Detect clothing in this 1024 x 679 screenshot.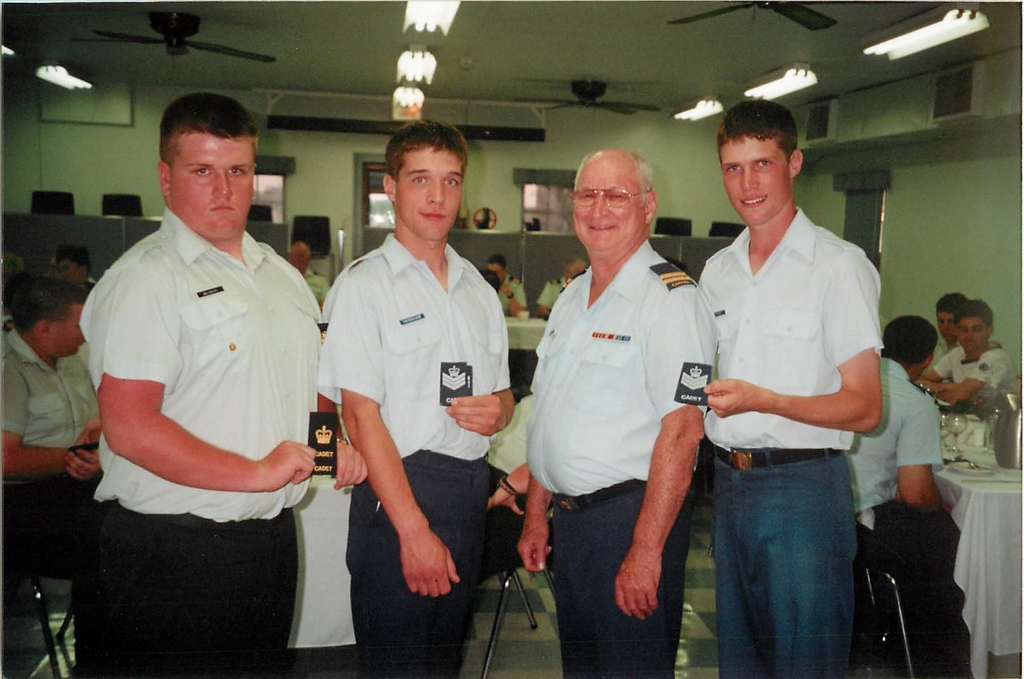
Detection: <box>698,196,882,678</box>.
